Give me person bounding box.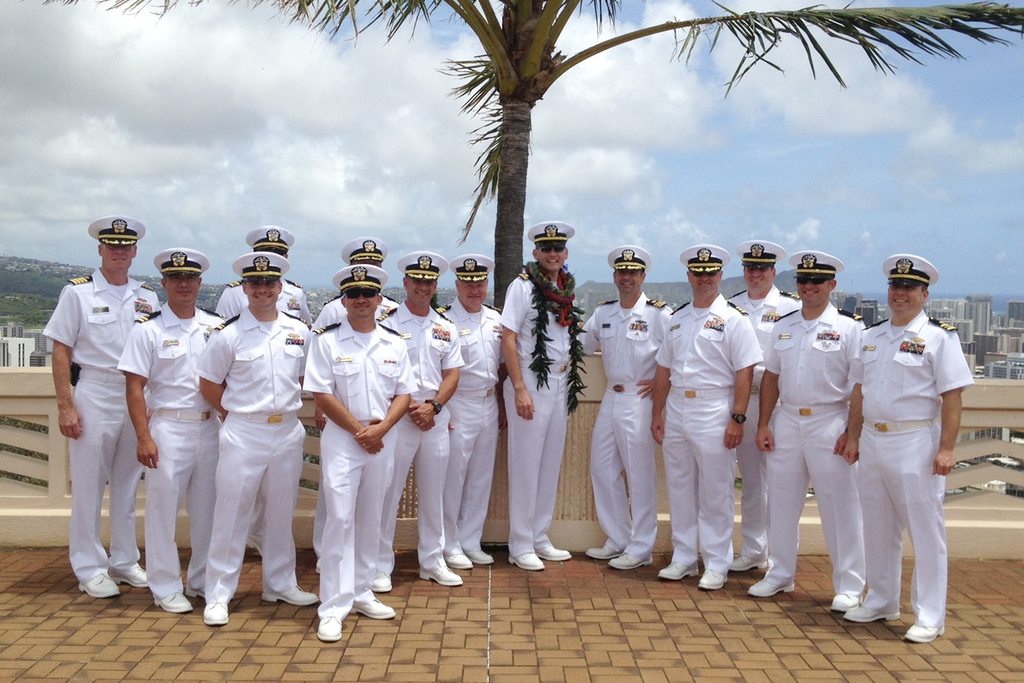
x1=304 y1=233 x2=401 y2=344.
